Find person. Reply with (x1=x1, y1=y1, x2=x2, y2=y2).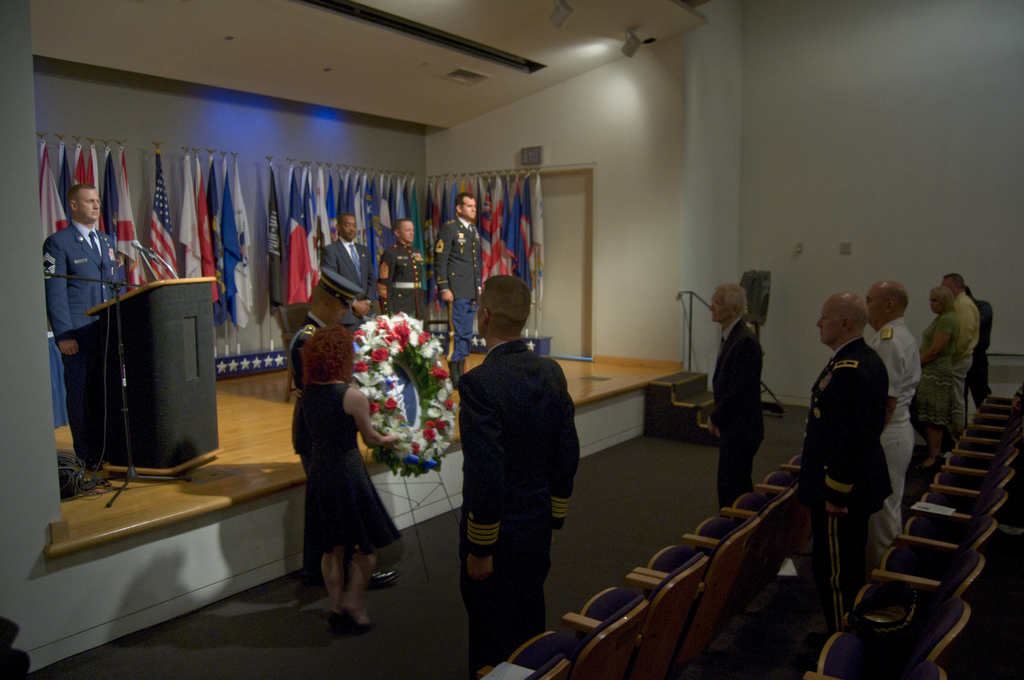
(x1=868, y1=280, x2=918, y2=572).
